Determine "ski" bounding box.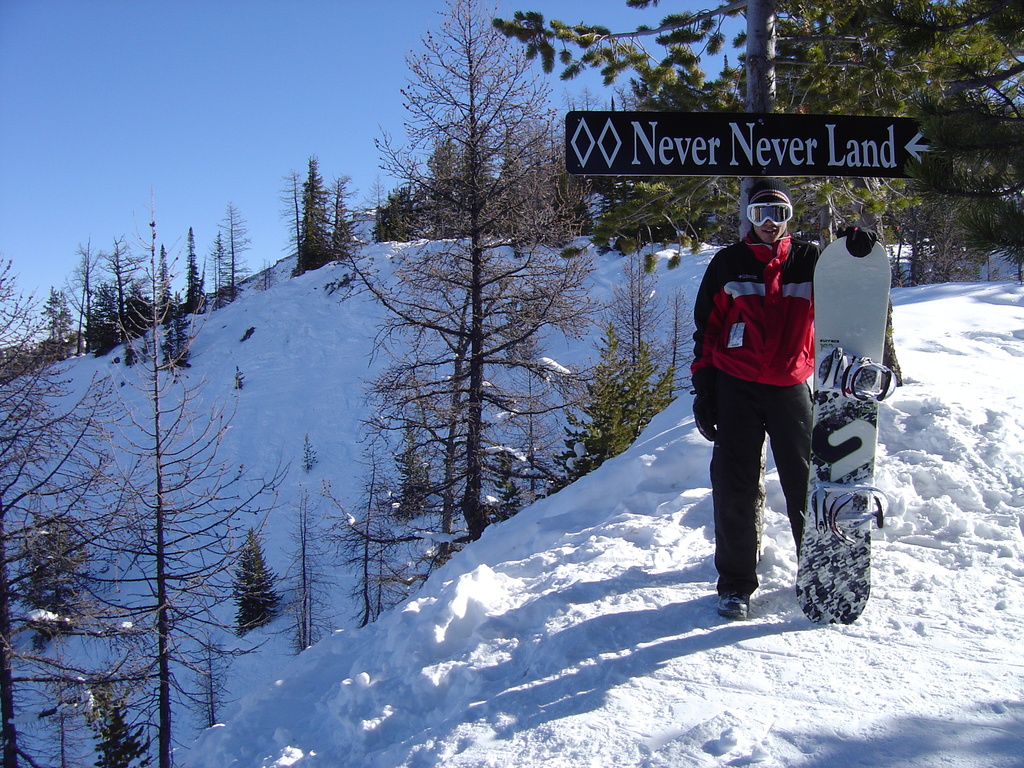
Determined: l=815, t=218, r=888, b=628.
